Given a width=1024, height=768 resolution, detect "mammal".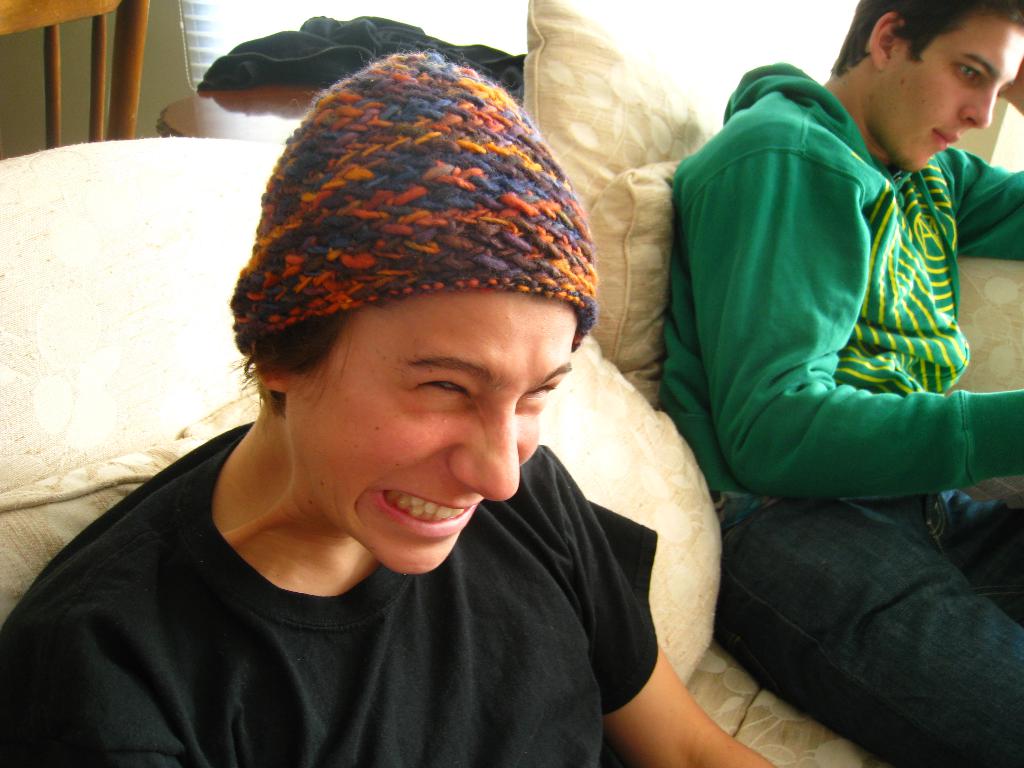
box(0, 45, 774, 767).
